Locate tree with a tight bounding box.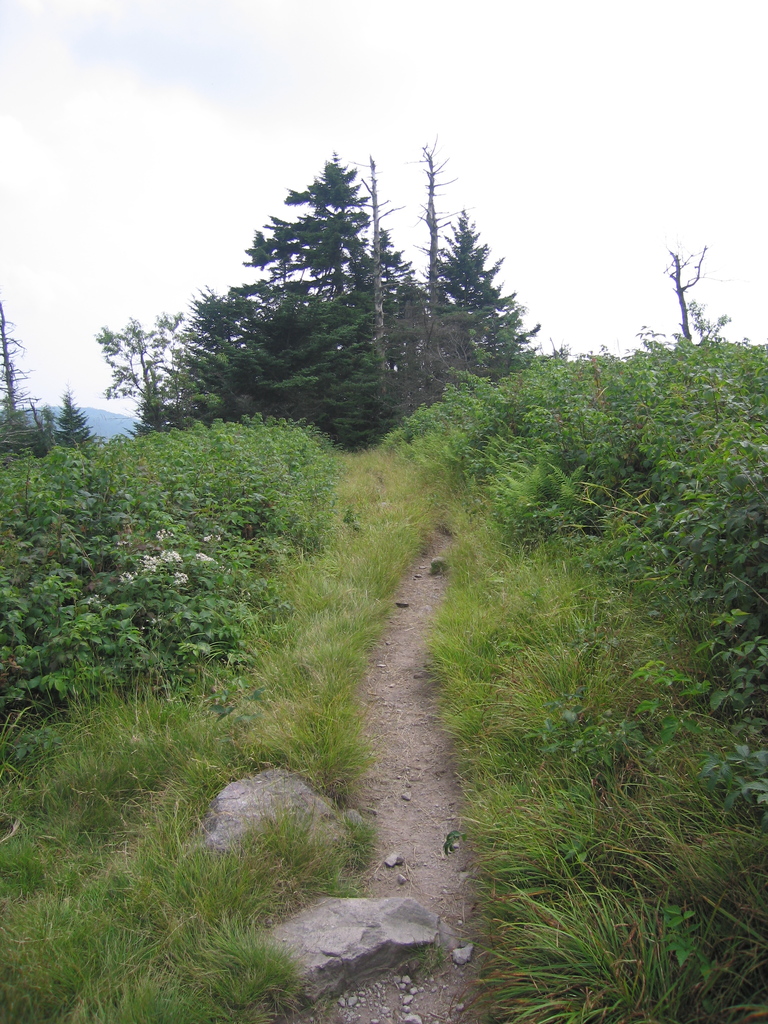
[left=433, top=218, right=541, bottom=400].
